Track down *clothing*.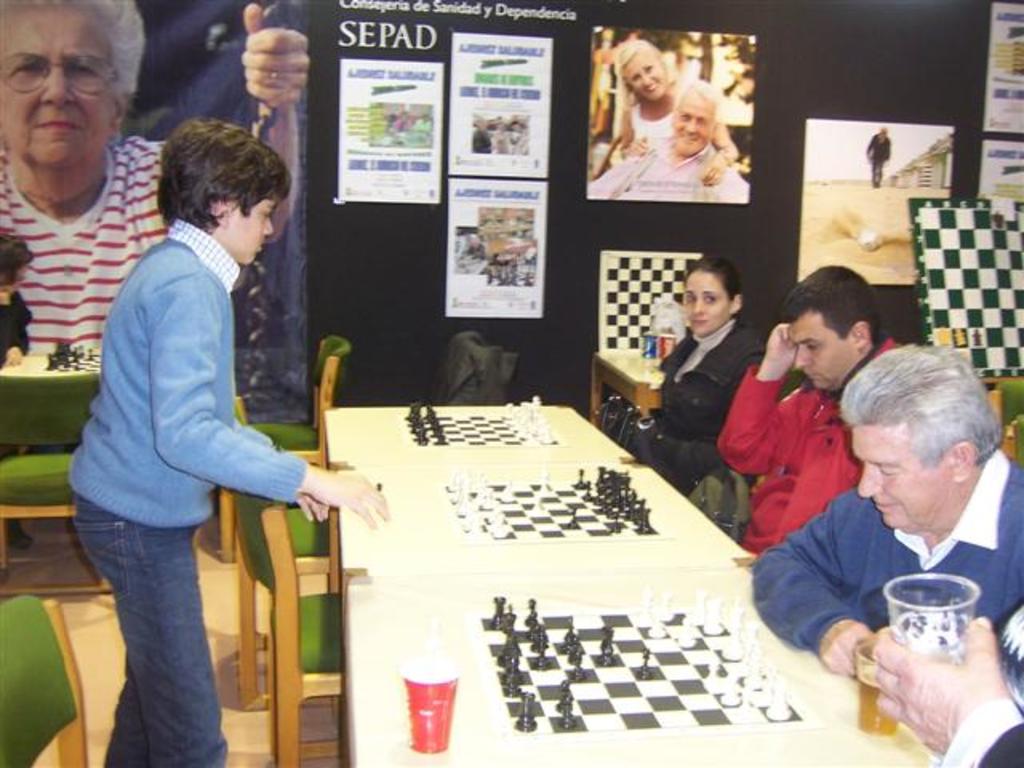
Tracked to (866,133,888,181).
